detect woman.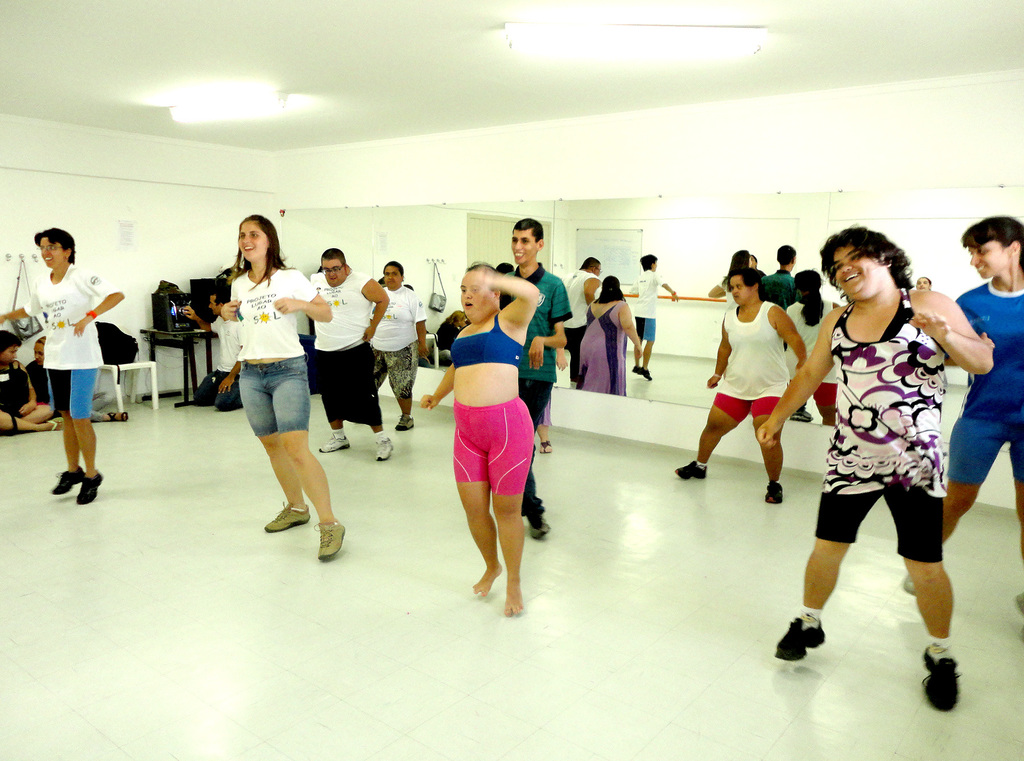
Detected at [420, 263, 540, 617].
